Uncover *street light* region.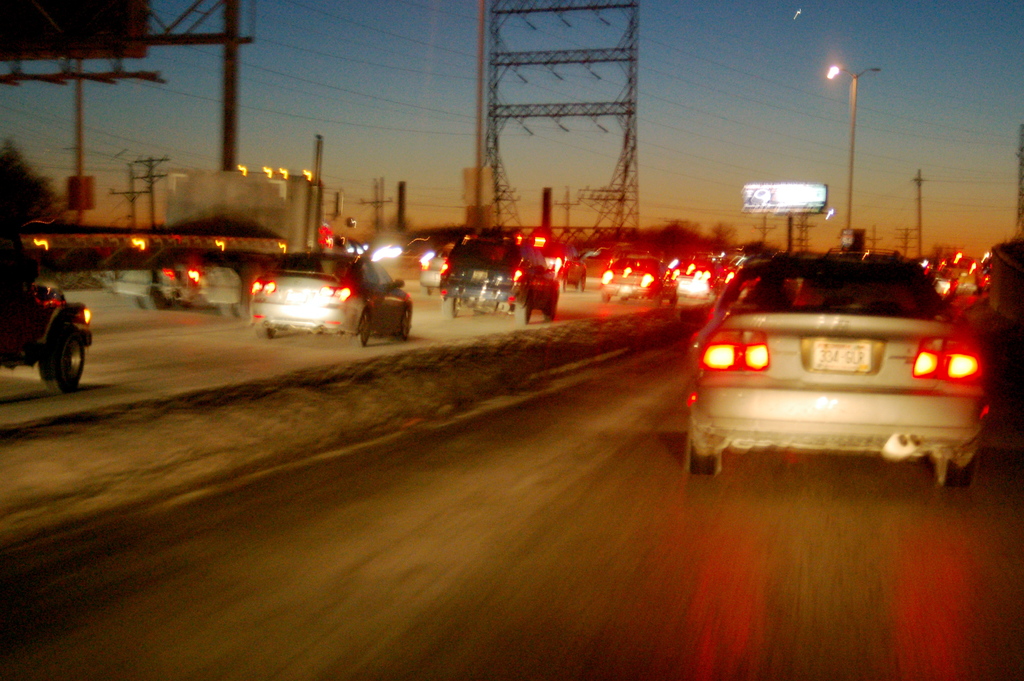
Uncovered: pyautogui.locateOnScreen(809, 46, 906, 243).
